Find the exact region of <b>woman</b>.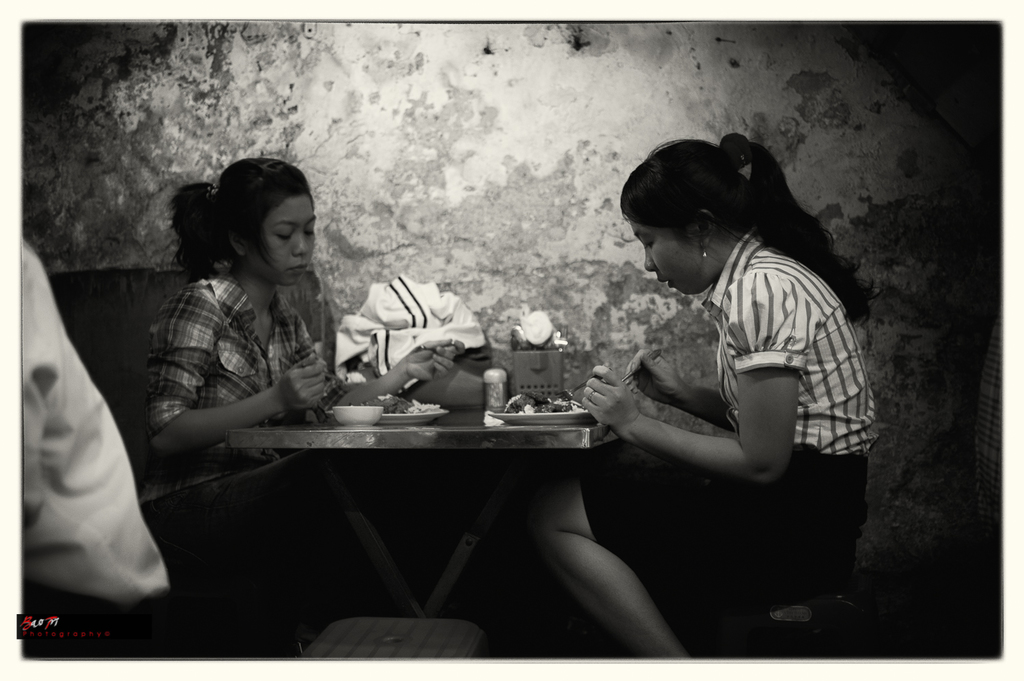
Exact region: l=119, t=145, r=378, b=512.
